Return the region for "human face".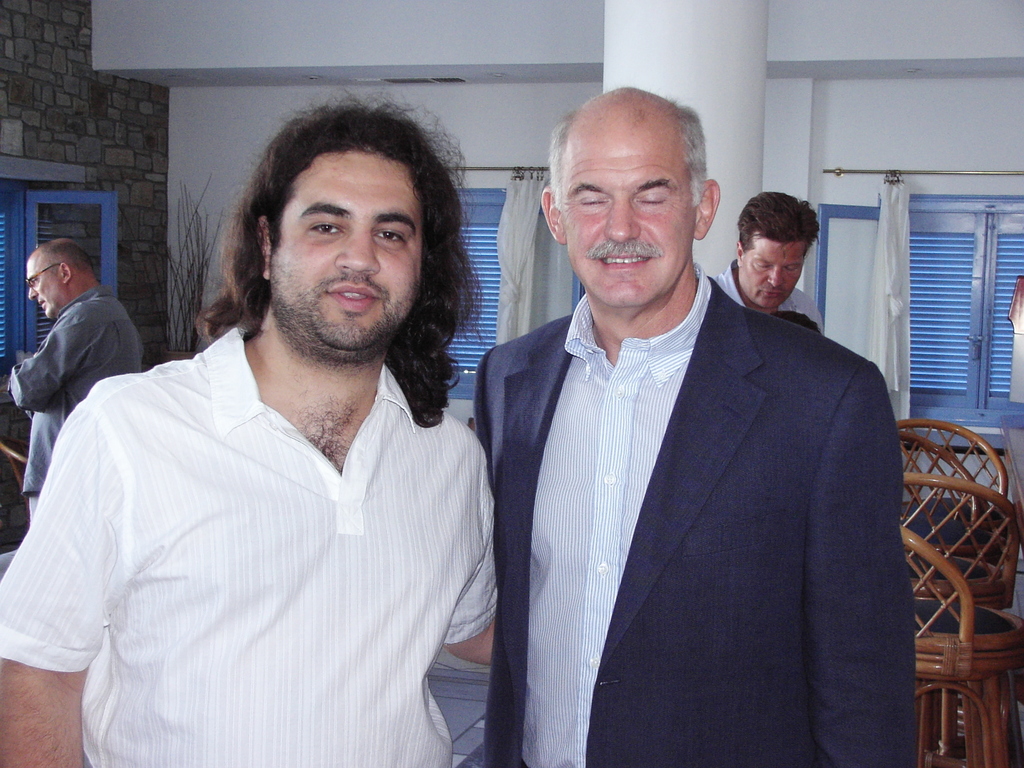
region(270, 148, 419, 349).
